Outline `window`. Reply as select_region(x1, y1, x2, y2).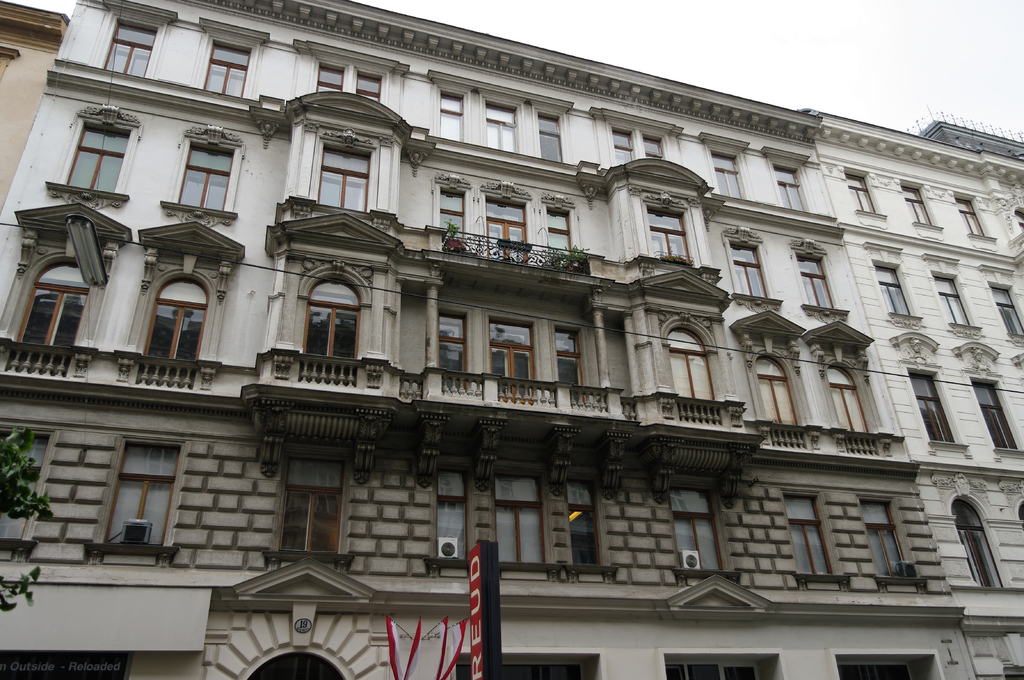
select_region(554, 328, 586, 399).
